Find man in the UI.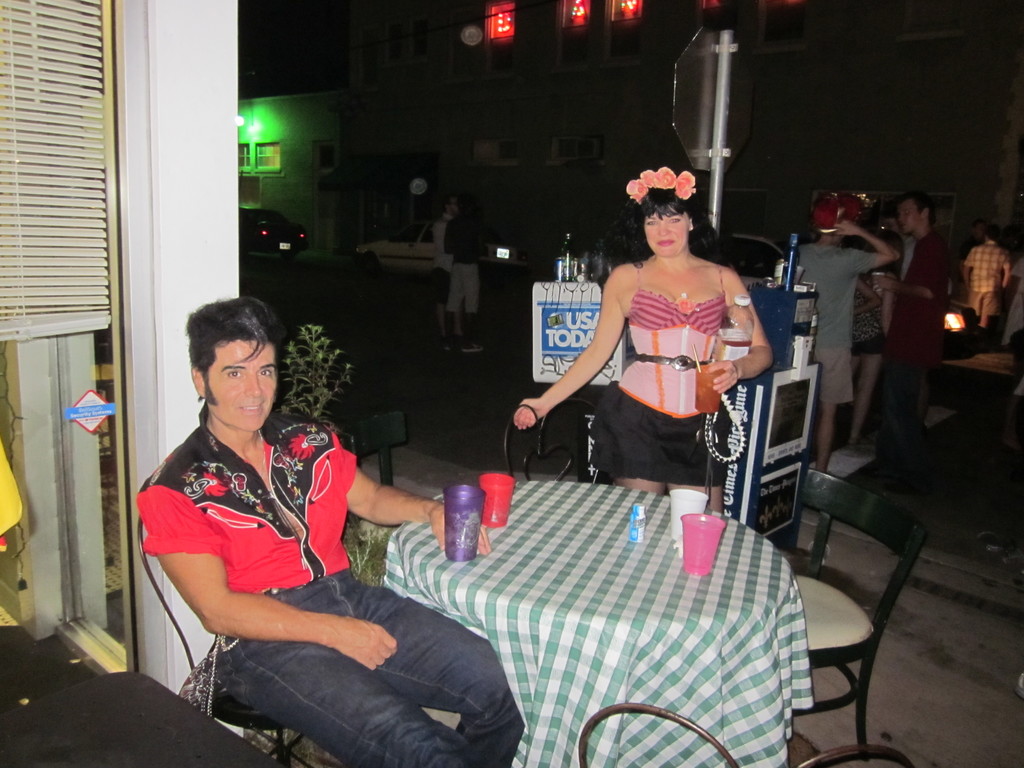
UI element at region(964, 230, 1014, 339).
